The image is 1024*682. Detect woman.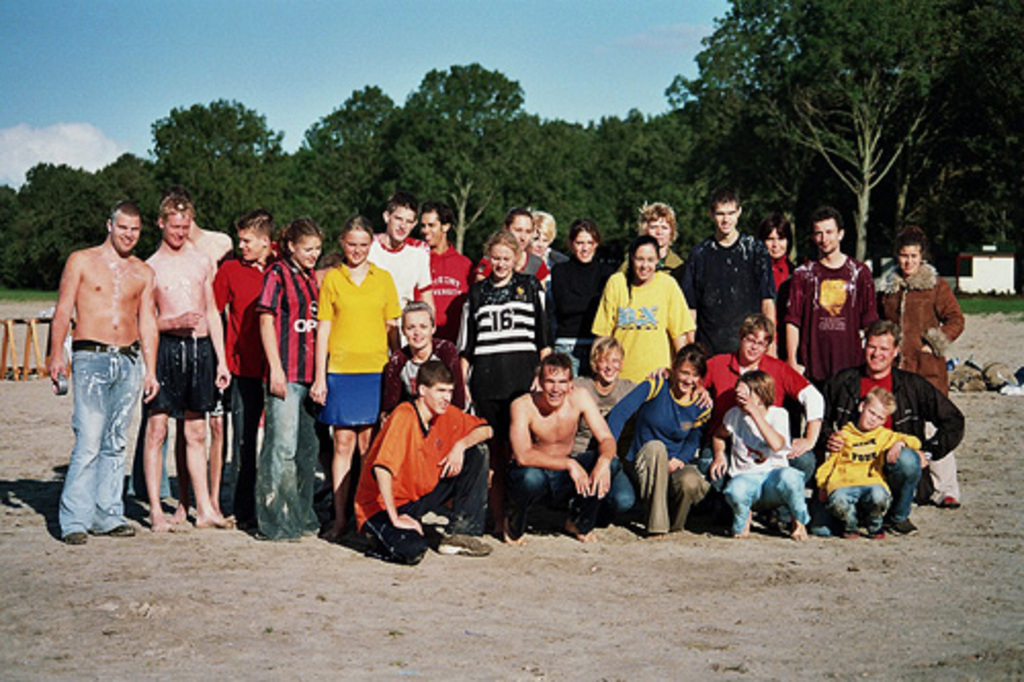
Detection: bbox=[598, 240, 700, 412].
